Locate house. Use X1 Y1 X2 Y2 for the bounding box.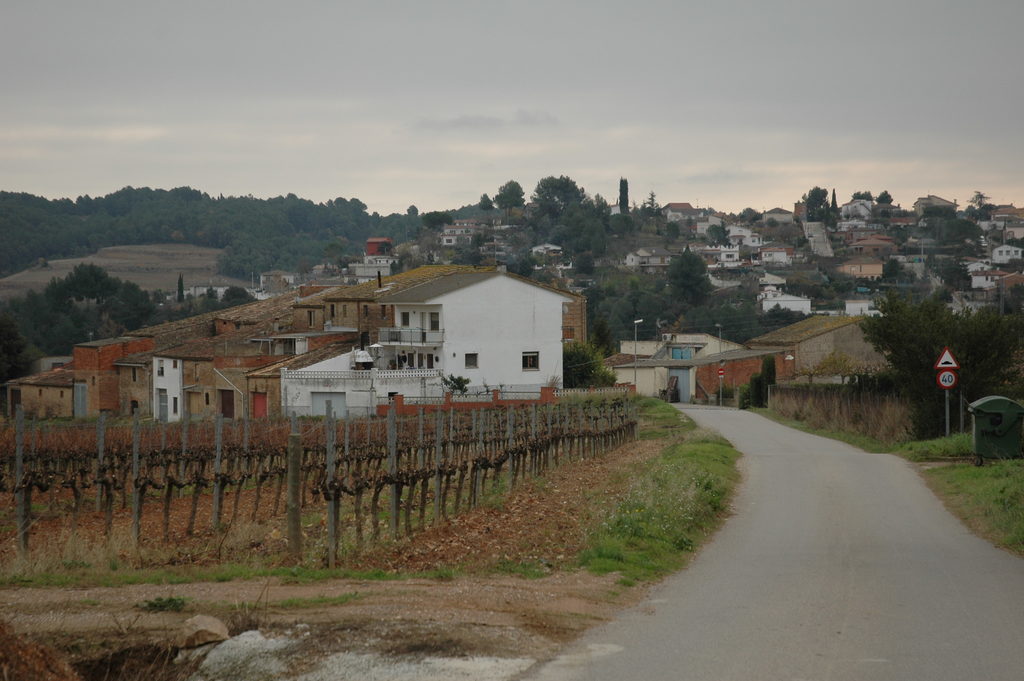
661 199 699 220.
